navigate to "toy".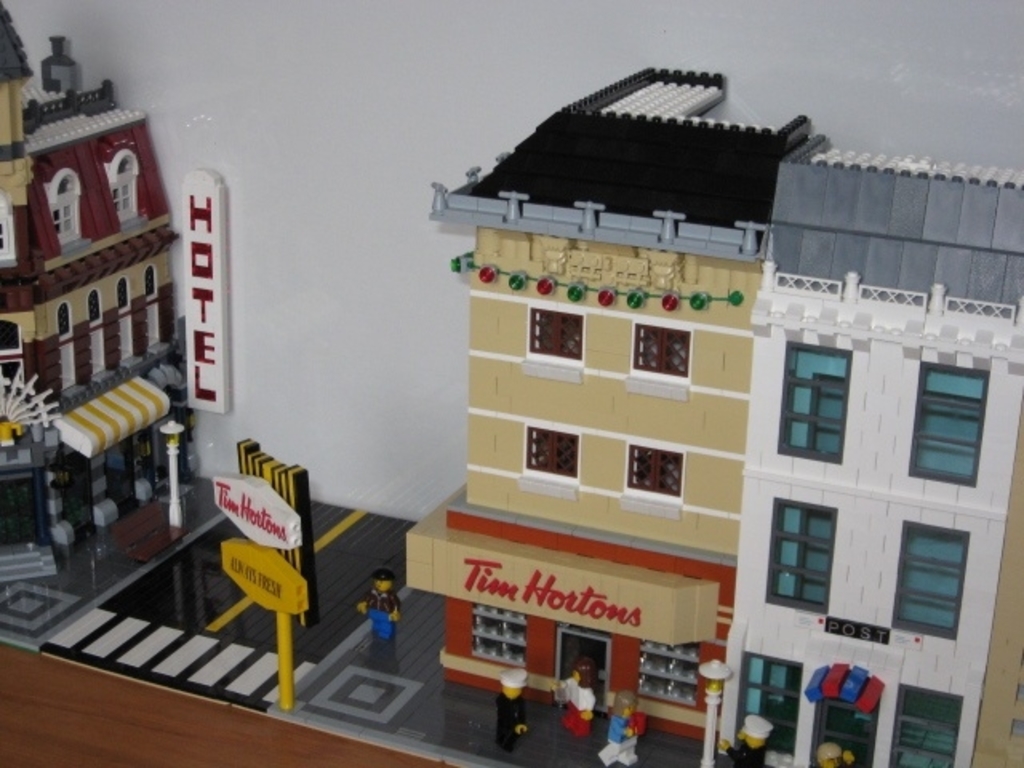
Navigation target: l=480, t=661, r=546, b=765.
